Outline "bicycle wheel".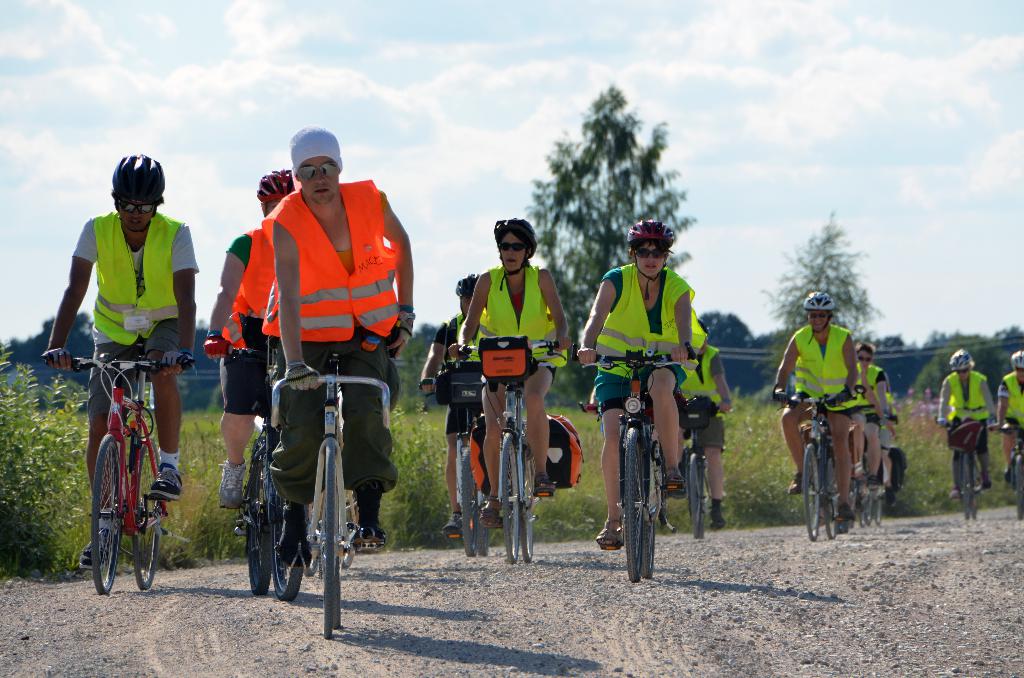
Outline: detection(479, 516, 490, 557).
